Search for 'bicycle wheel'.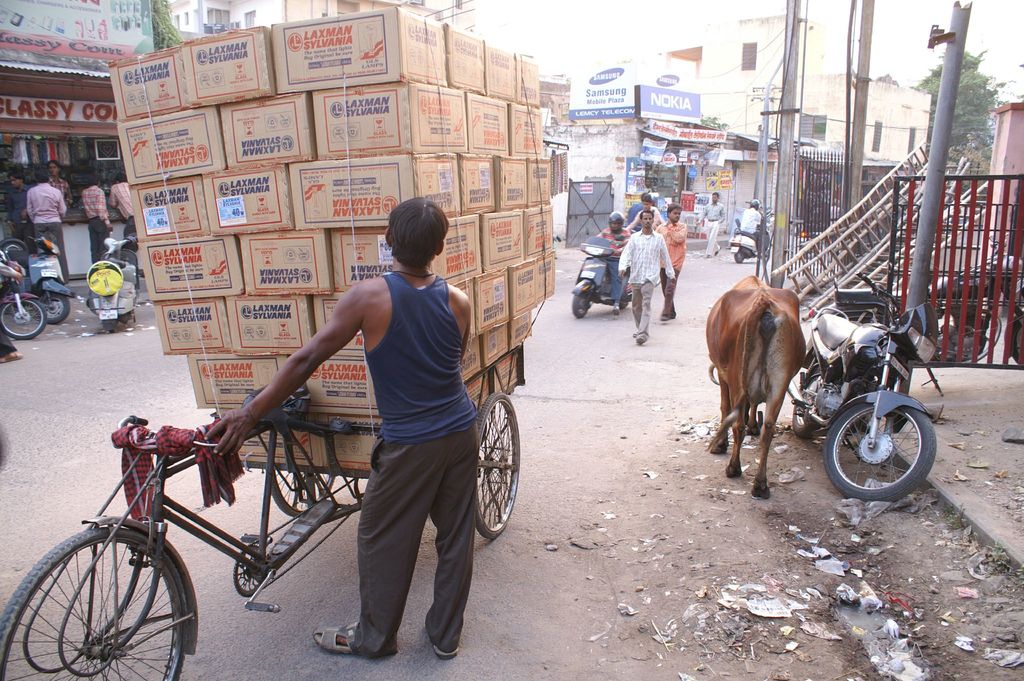
Found at (x1=470, y1=395, x2=522, y2=543).
